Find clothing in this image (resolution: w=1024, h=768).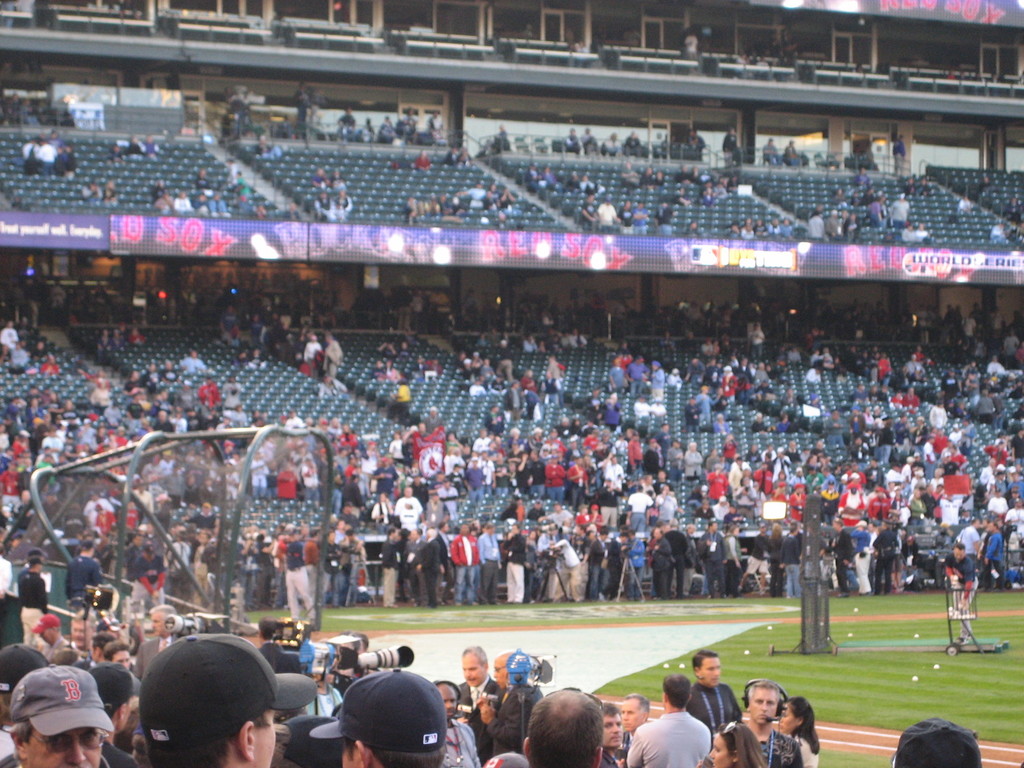
pyautogui.locateOnScreen(790, 466, 808, 490).
